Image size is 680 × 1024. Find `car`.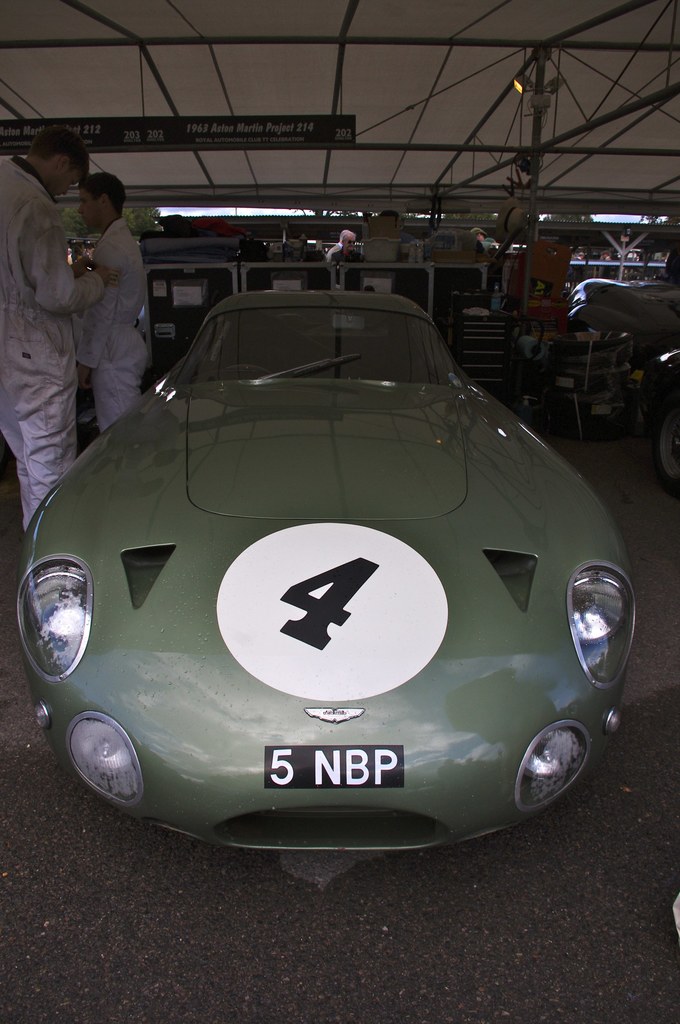
detection(638, 349, 679, 497).
